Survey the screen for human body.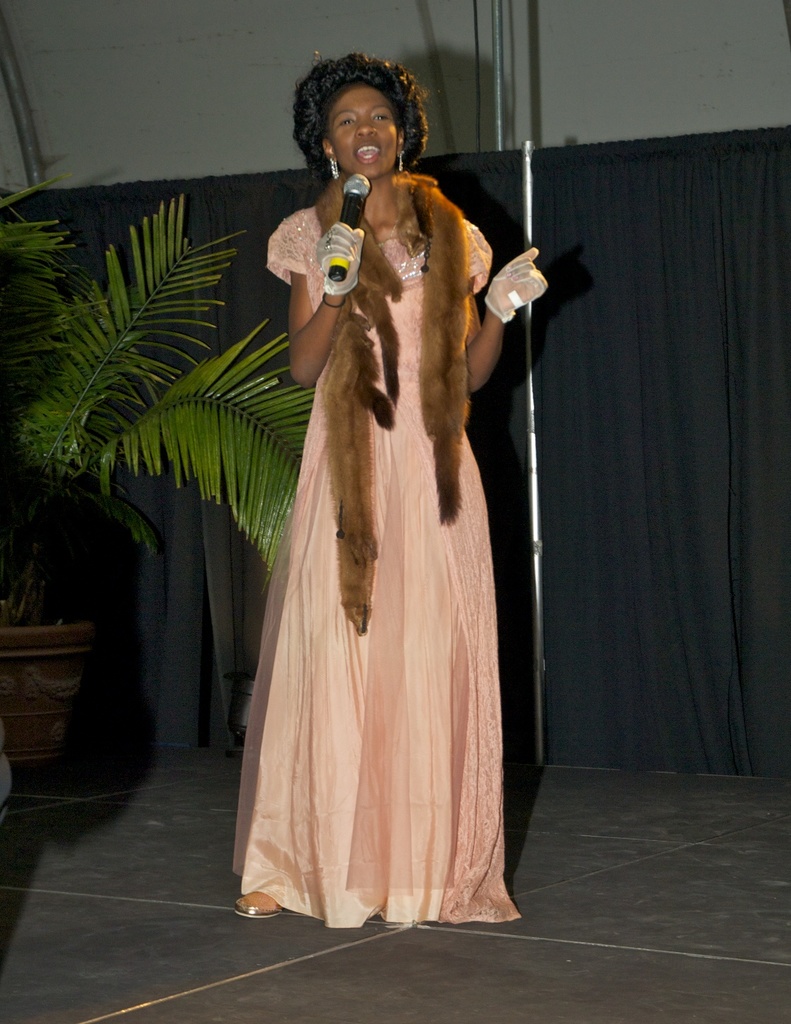
Survey found: {"left": 213, "top": 102, "right": 530, "bottom": 970}.
